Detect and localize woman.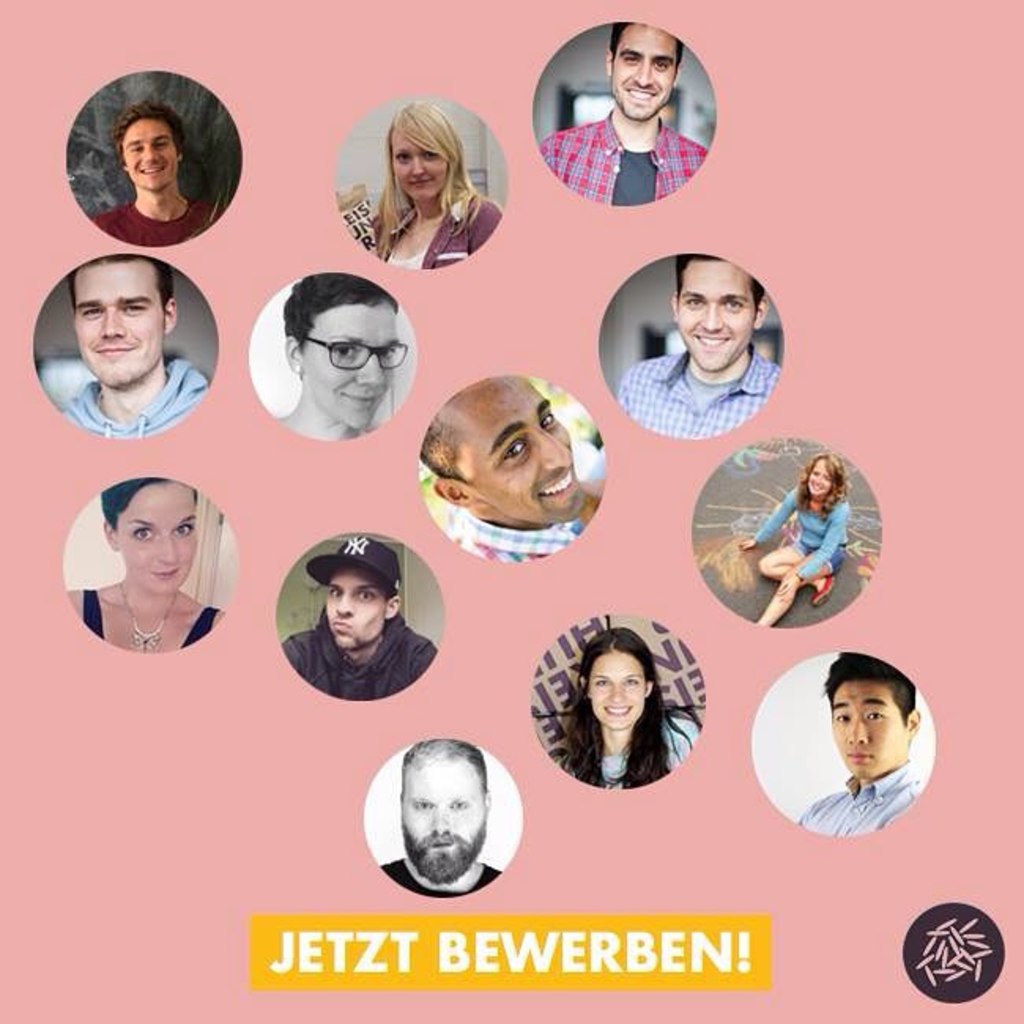
Localized at [66,476,224,652].
